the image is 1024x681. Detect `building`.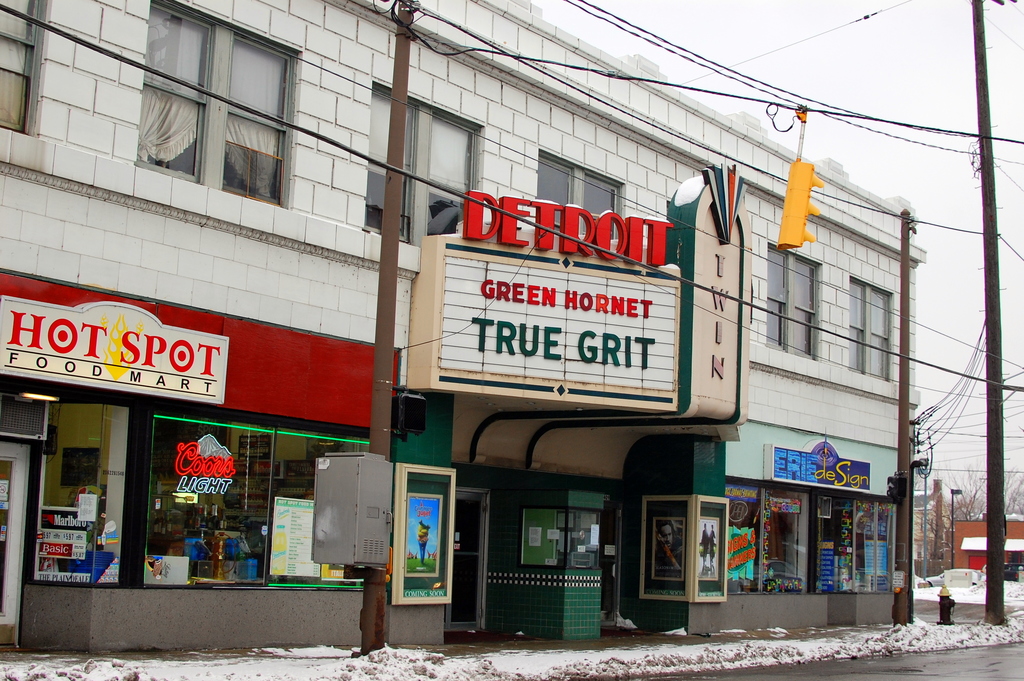
Detection: 0:0:926:653.
